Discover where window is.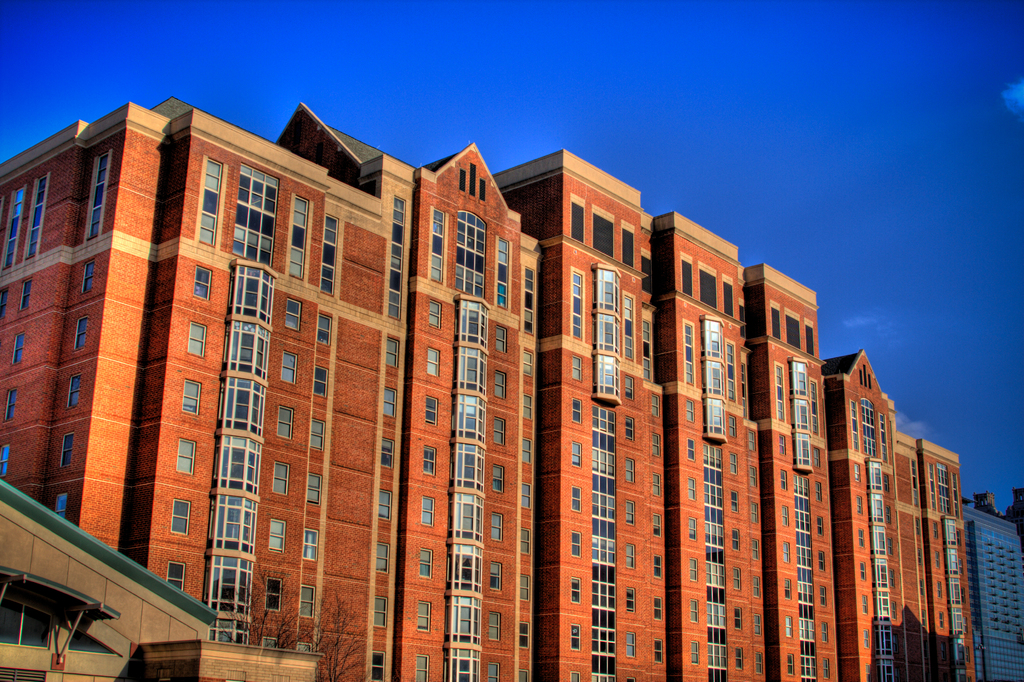
Discovered at Rect(752, 653, 764, 674).
